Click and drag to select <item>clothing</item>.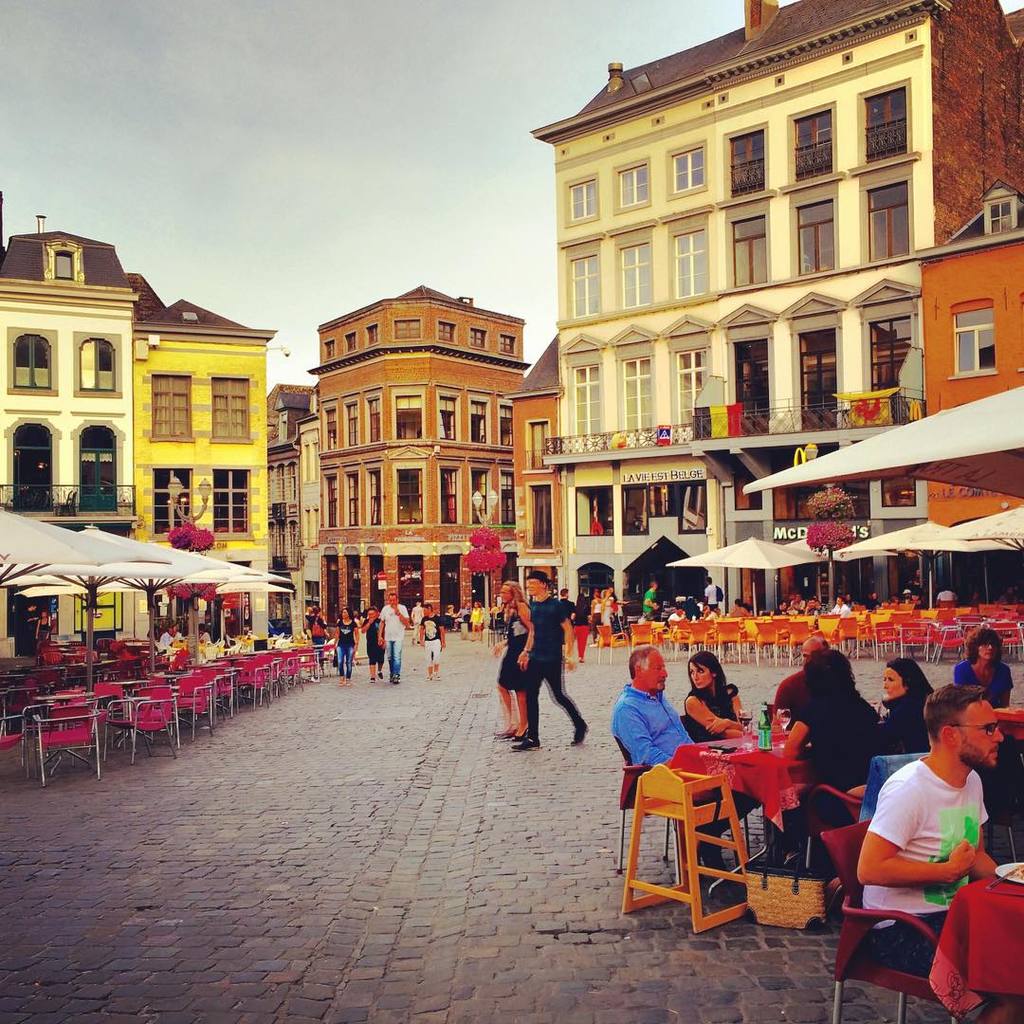
Selection: region(857, 754, 976, 964).
